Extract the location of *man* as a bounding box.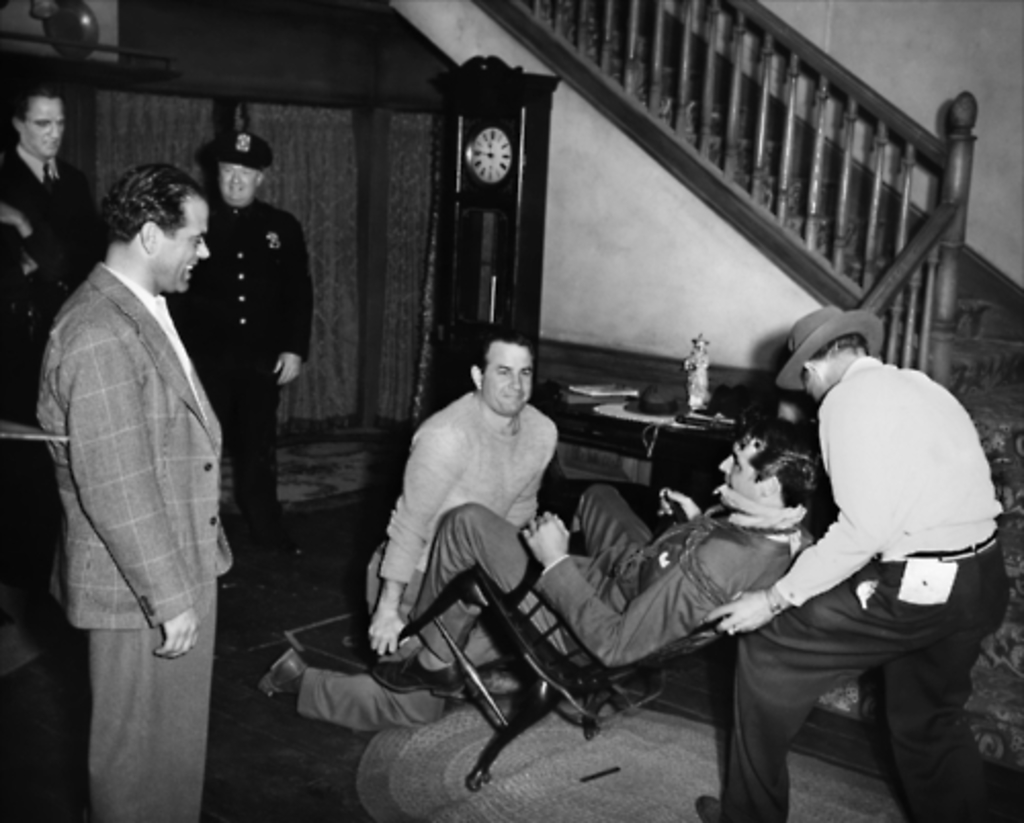
rect(0, 80, 102, 434).
